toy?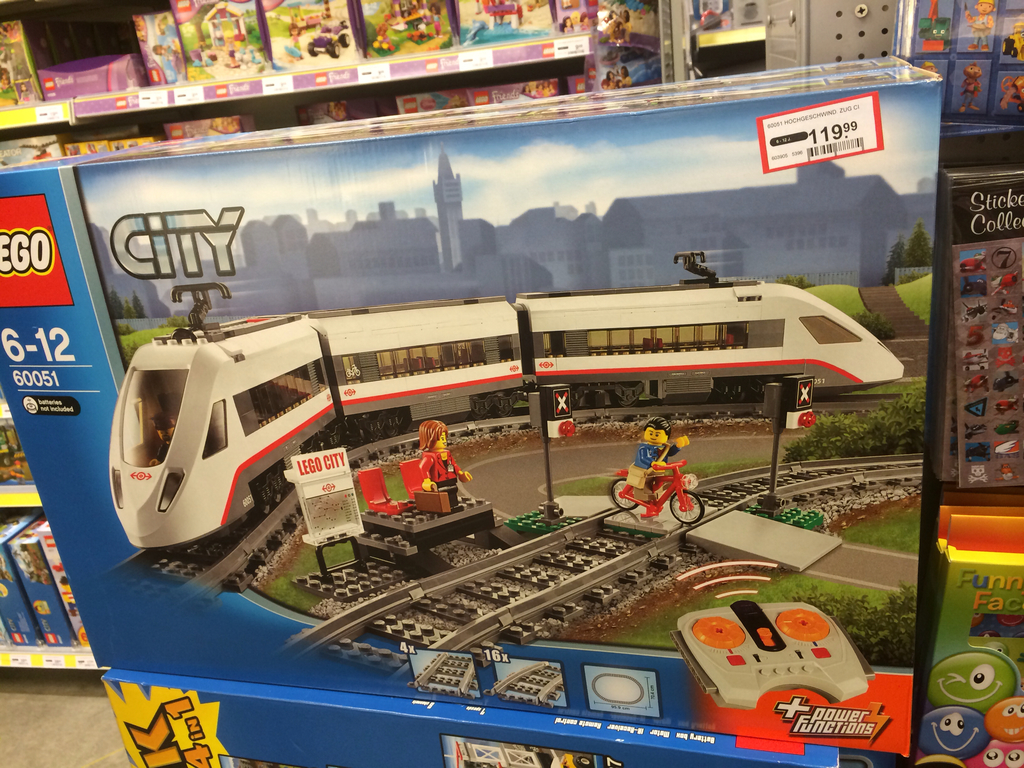
x1=0, y1=393, x2=36, y2=492
